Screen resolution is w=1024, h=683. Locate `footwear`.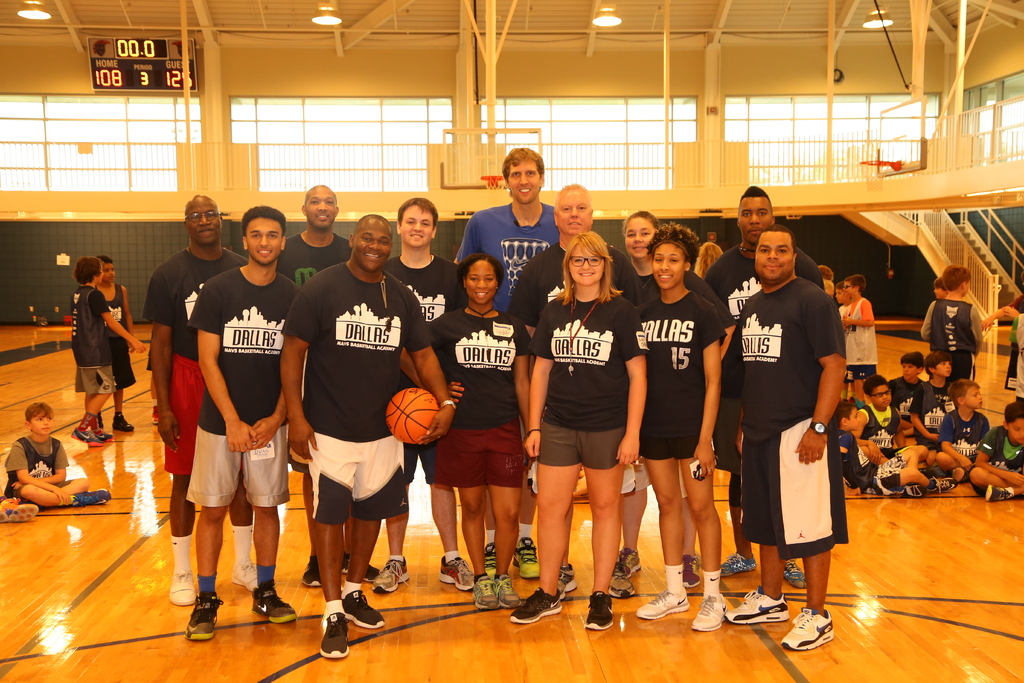
box(481, 539, 500, 577).
